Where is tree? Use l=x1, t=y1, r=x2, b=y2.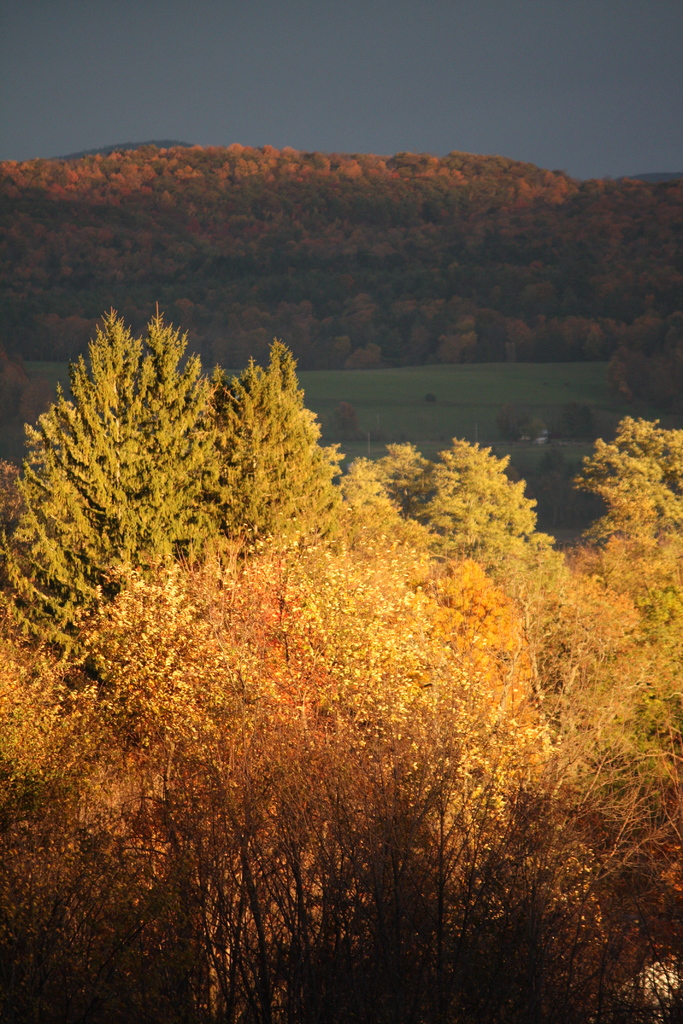
l=415, t=440, r=586, b=619.
